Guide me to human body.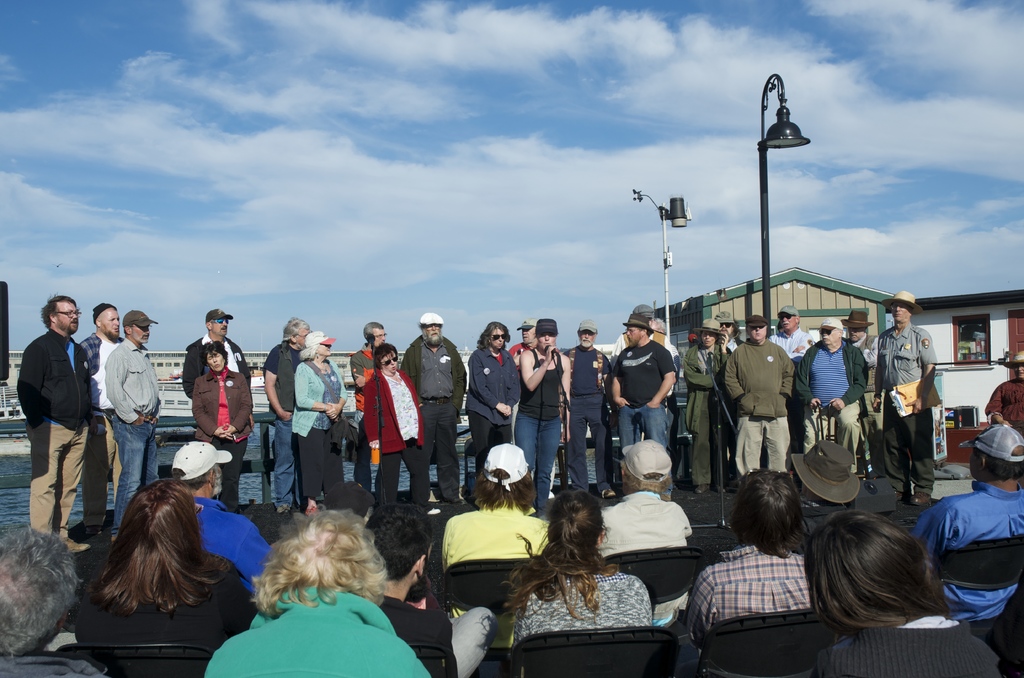
Guidance: [723, 307, 794, 494].
